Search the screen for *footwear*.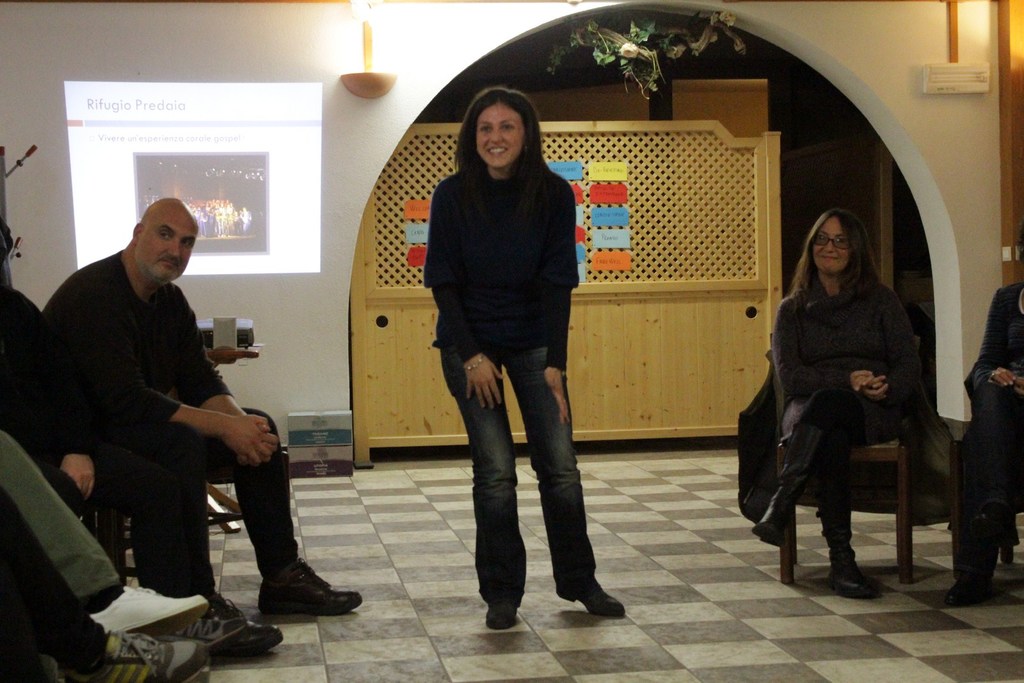
Found at 824 542 866 598.
